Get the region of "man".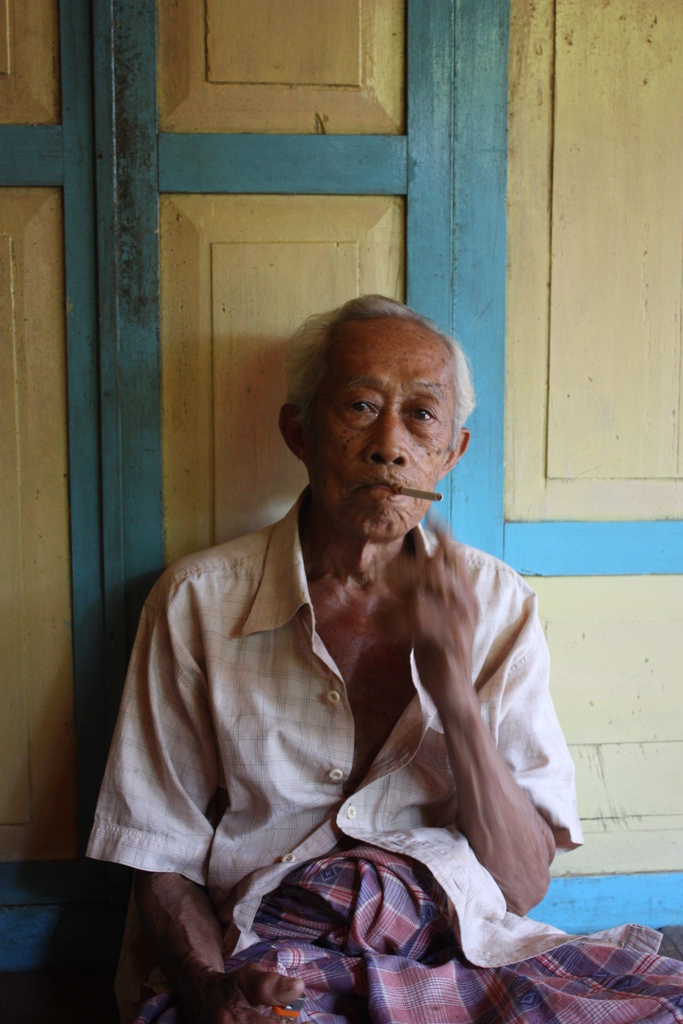
<bbox>103, 301, 584, 1023</bbox>.
